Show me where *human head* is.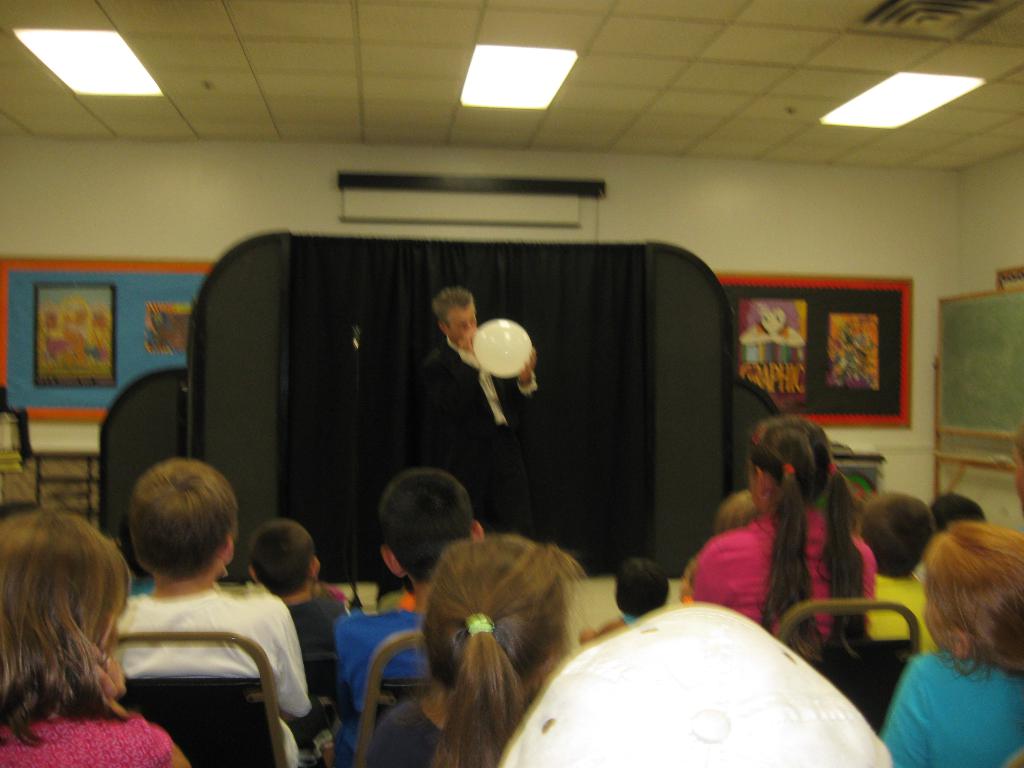
*human head* is at box=[928, 492, 982, 531].
